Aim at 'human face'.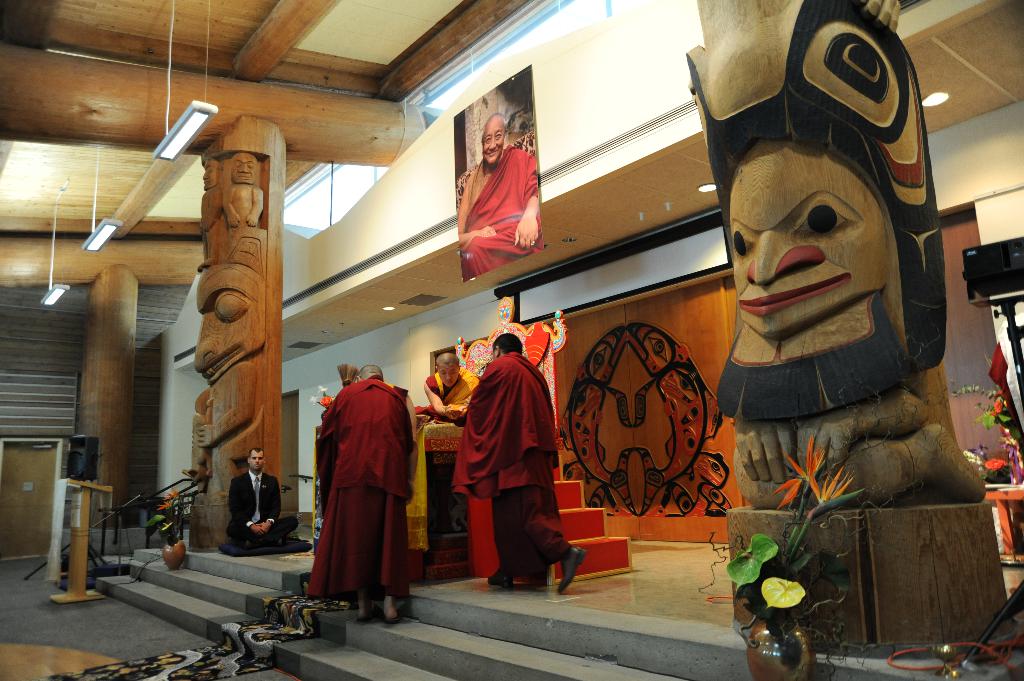
Aimed at bbox(732, 134, 888, 339).
